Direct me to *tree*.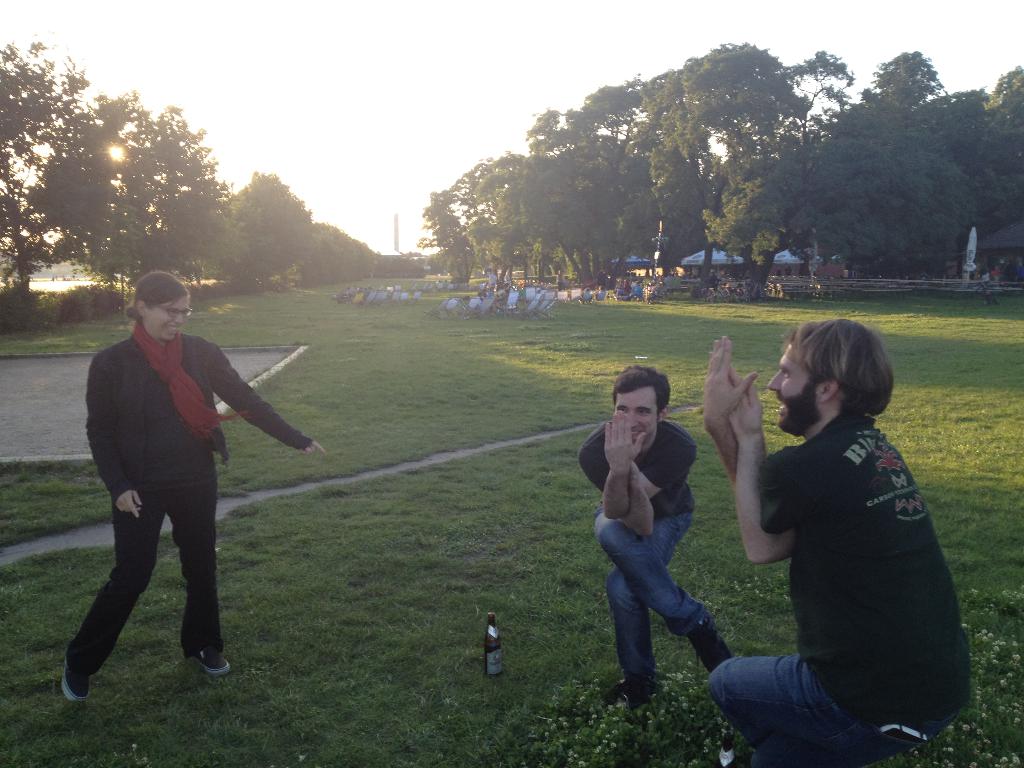
Direction: left=796, top=61, right=854, bottom=127.
